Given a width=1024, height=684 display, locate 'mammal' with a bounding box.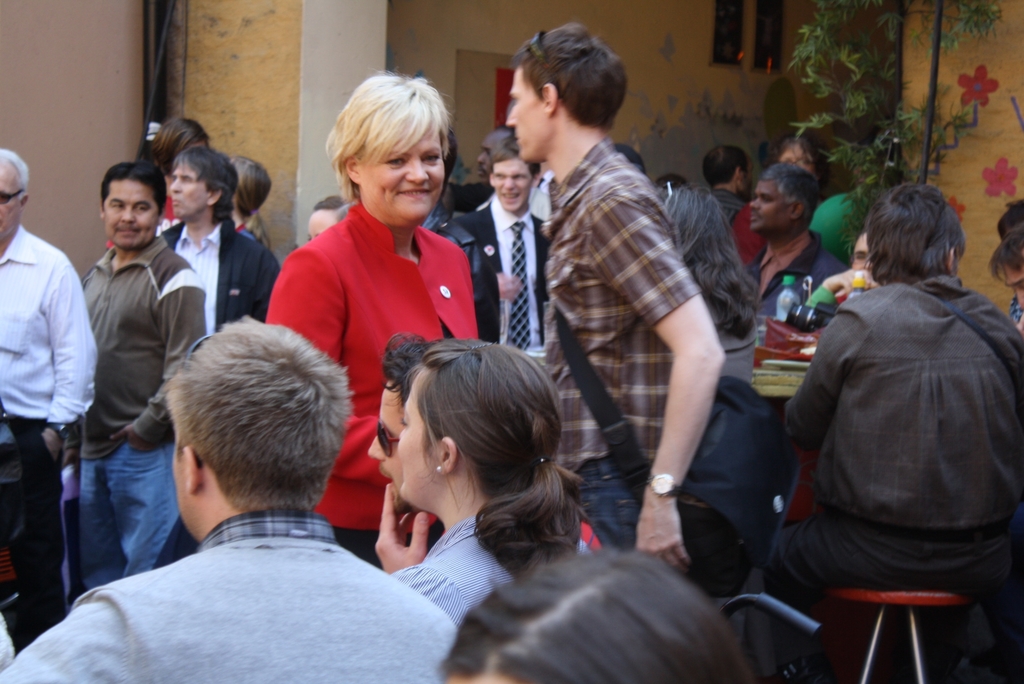
Located: <region>0, 145, 94, 645</region>.
